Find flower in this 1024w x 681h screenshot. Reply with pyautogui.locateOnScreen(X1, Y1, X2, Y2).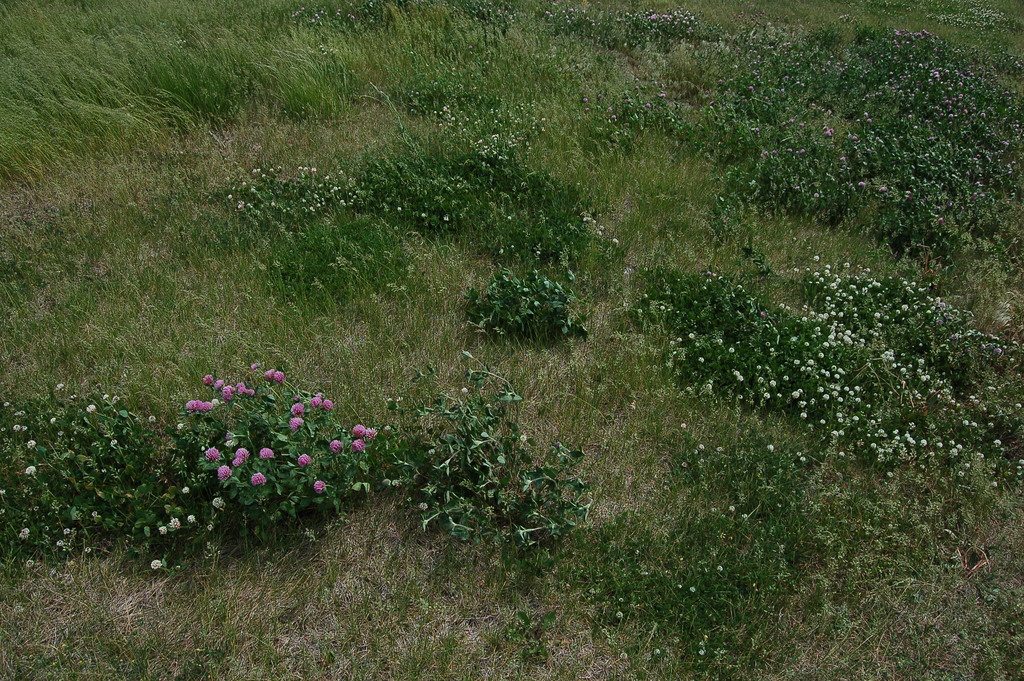
pyautogui.locateOnScreen(54, 381, 66, 391).
